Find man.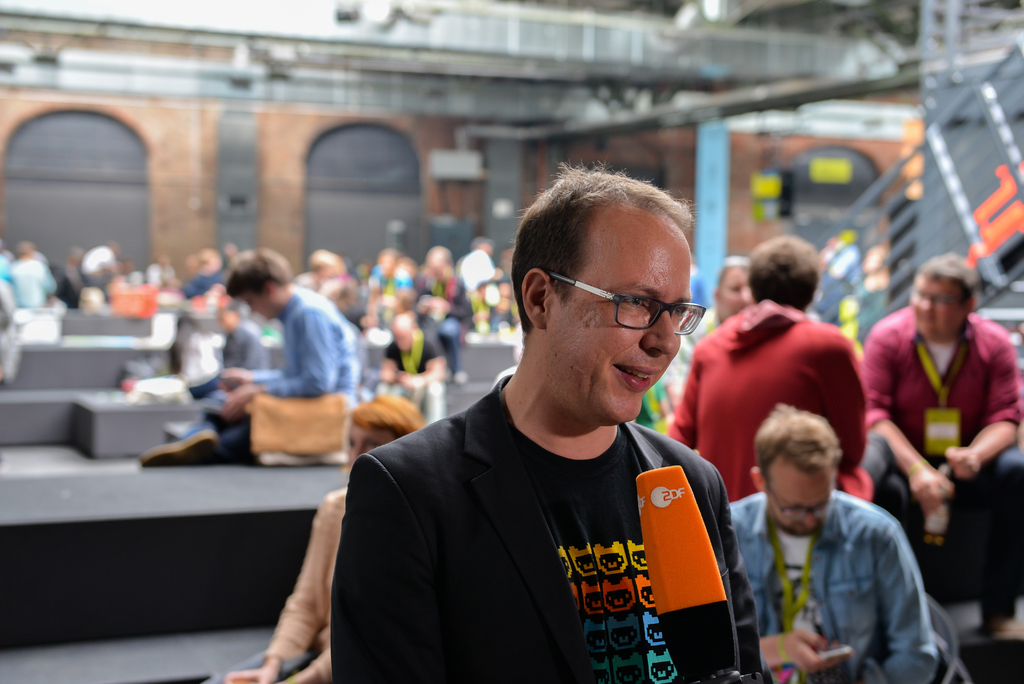
rect(661, 231, 897, 510).
